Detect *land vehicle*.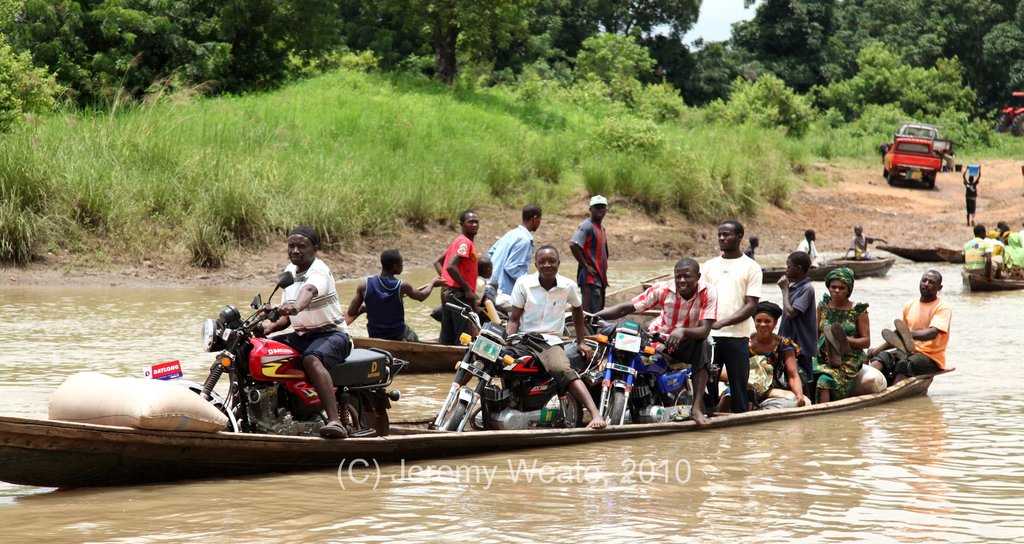
Detected at box=[998, 92, 1023, 138].
